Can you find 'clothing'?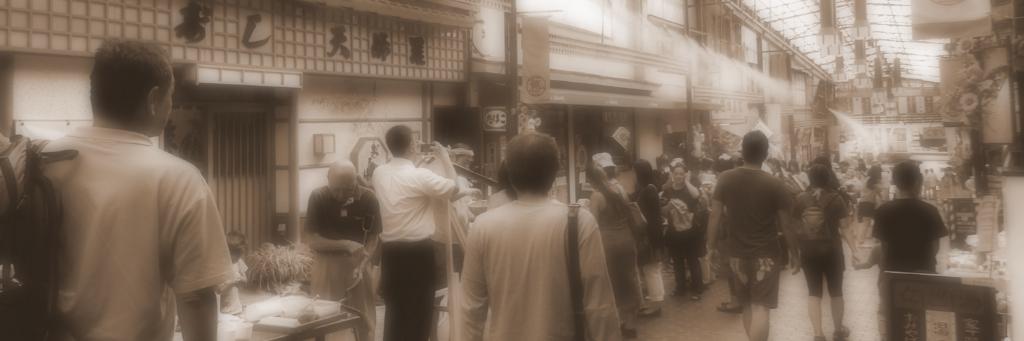
Yes, bounding box: (left=36, top=136, right=227, bottom=340).
